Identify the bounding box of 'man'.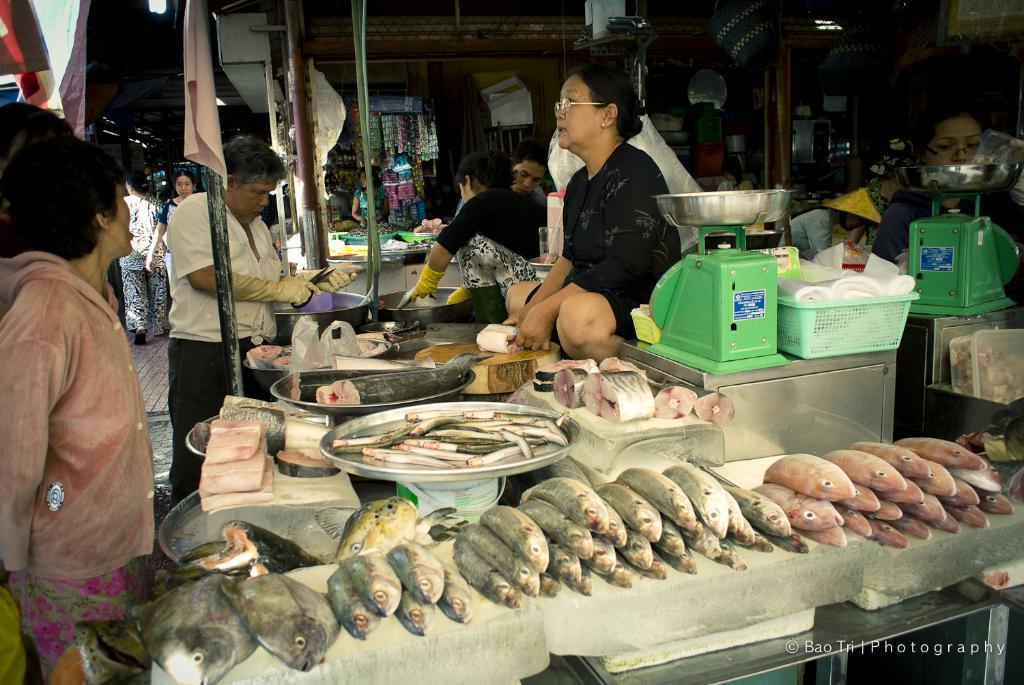
{"x1": 464, "y1": 145, "x2": 569, "y2": 207}.
